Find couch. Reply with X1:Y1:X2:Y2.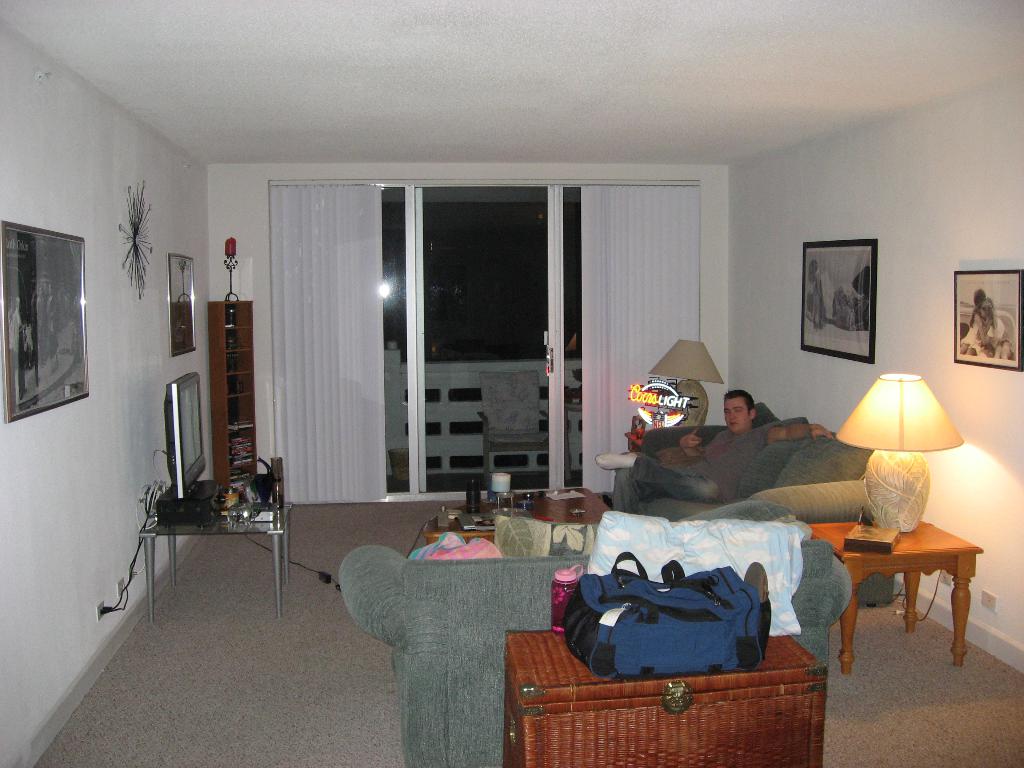
638:401:872:610.
